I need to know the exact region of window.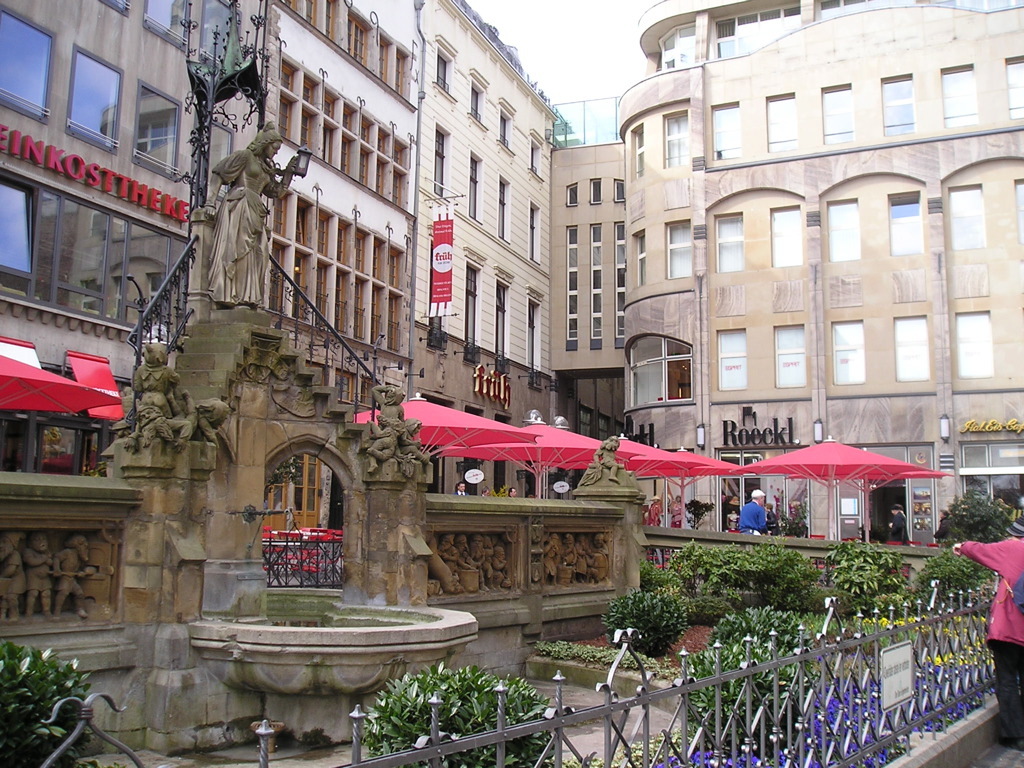
Region: 469/84/489/126.
